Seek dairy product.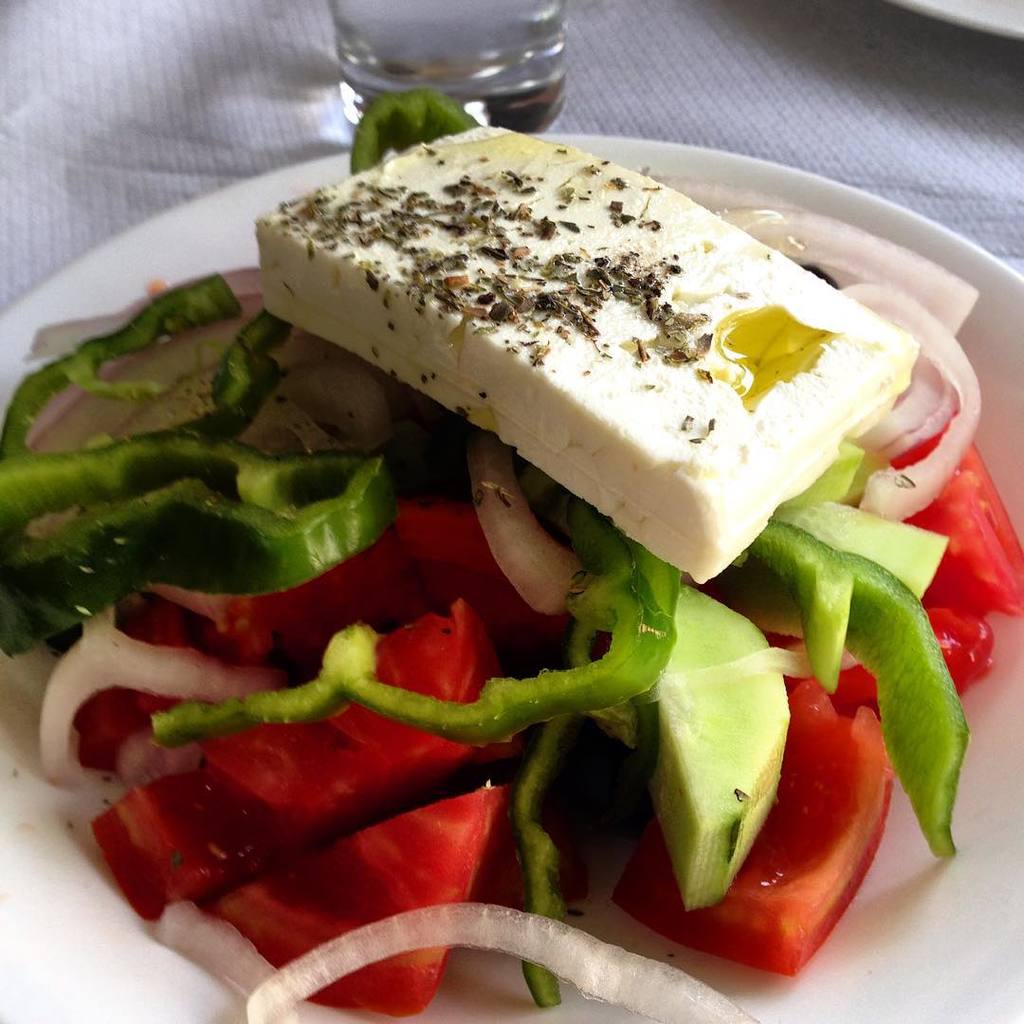
{"left": 204, "top": 145, "right": 952, "bottom": 573}.
